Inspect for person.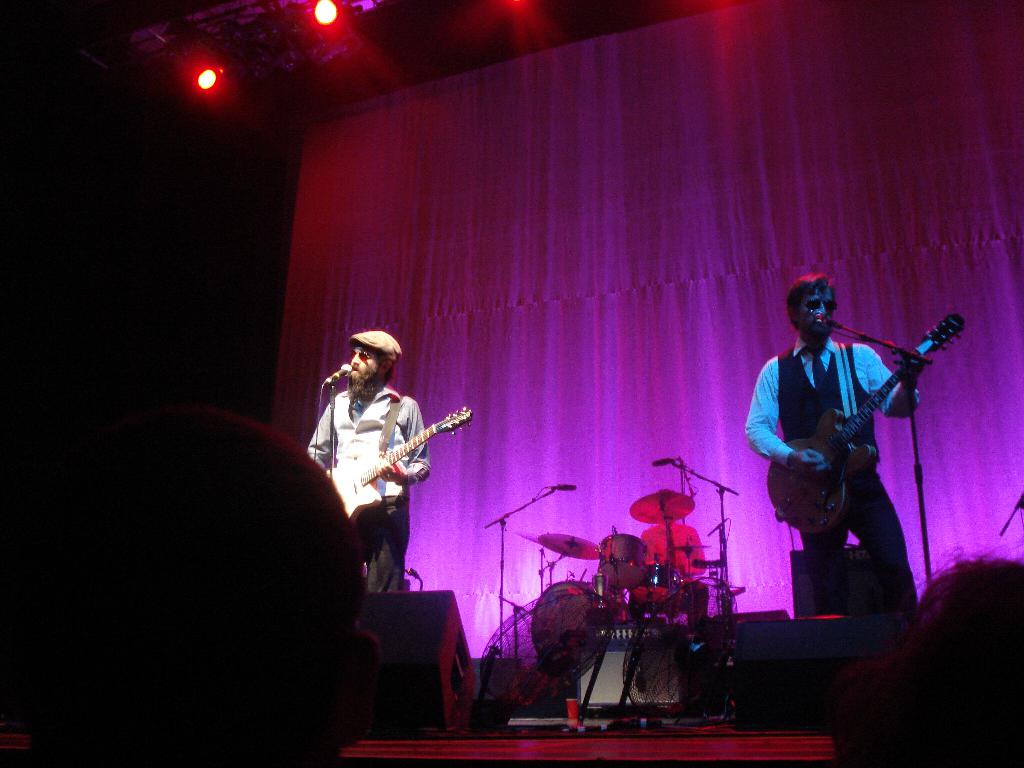
Inspection: bbox=(328, 321, 445, 598).
